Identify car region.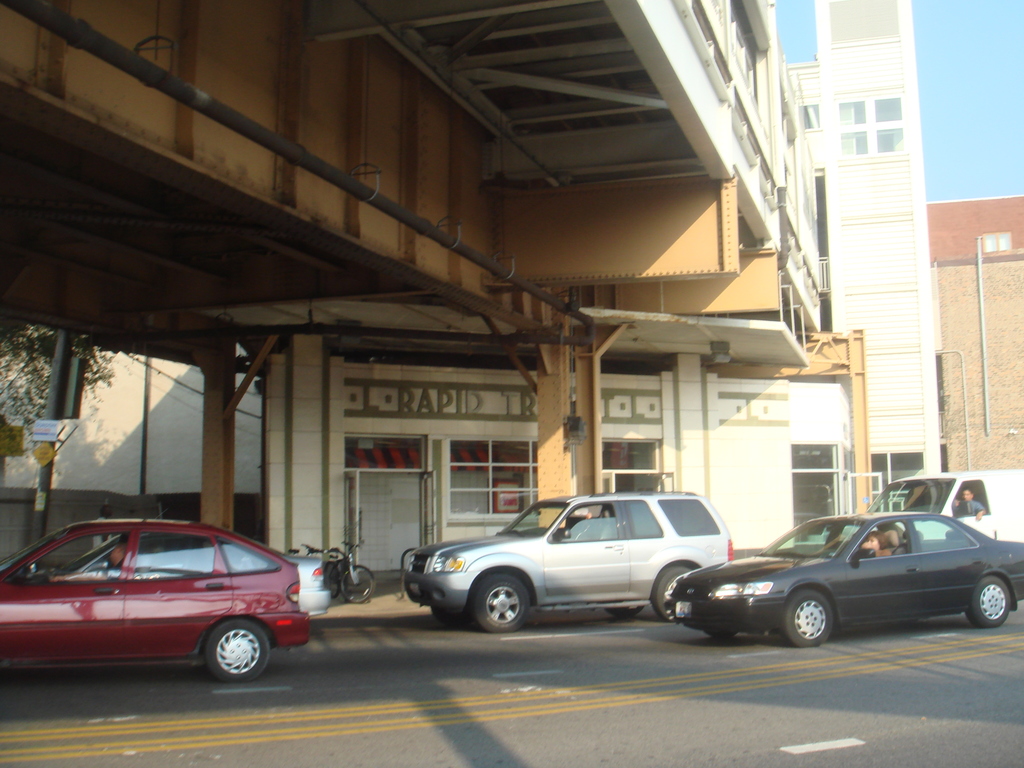
Region: bbox=(664, 509, 1023, 650).
